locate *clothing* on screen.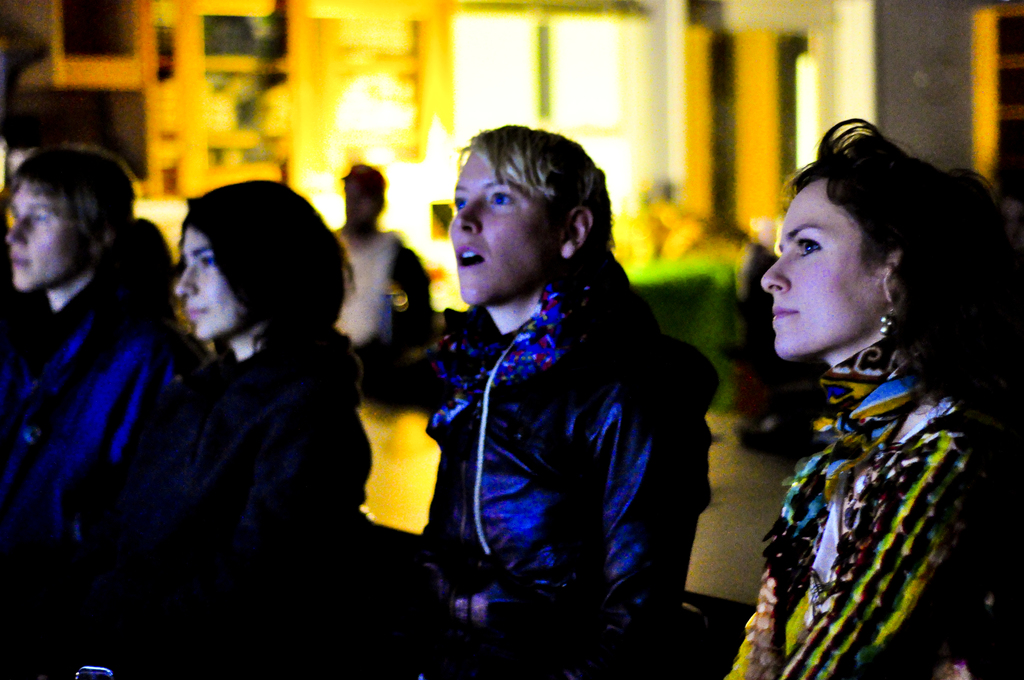
On screen at x1=335, y1=229, x2=439, y2=359.
